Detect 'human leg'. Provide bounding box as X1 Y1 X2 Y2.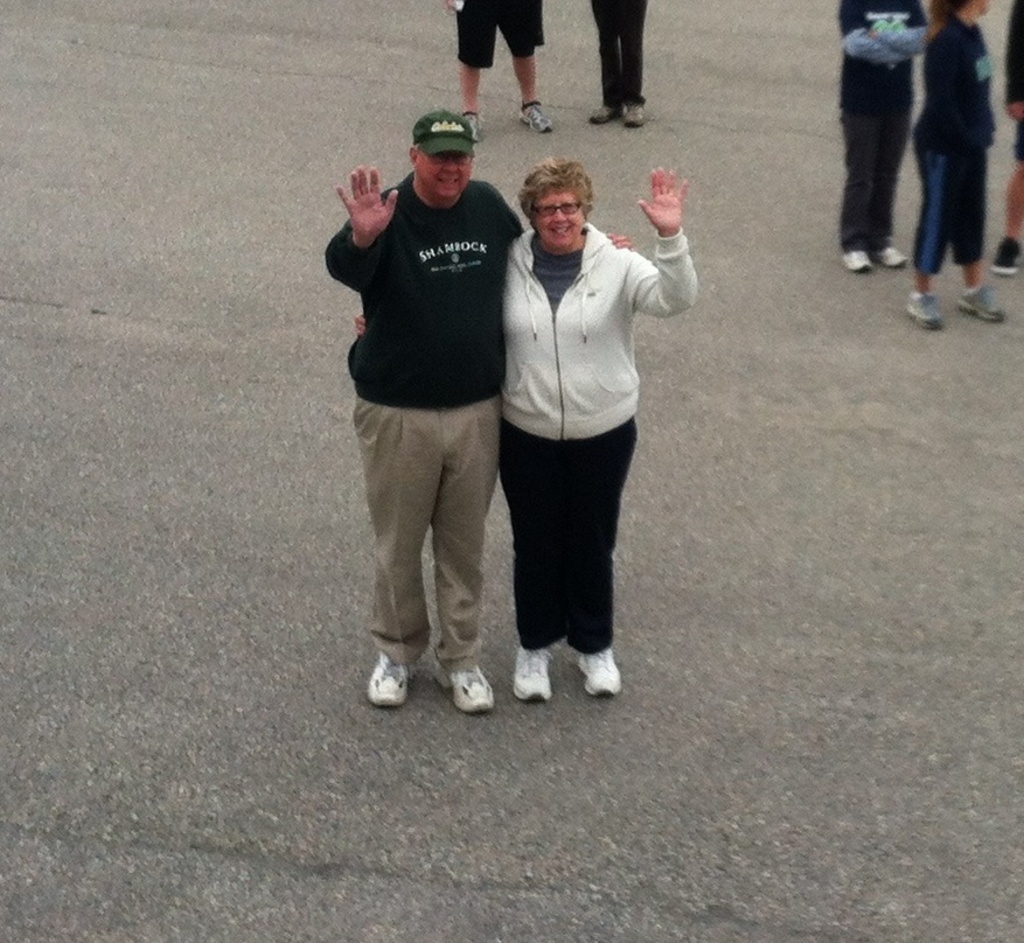
910 152 994 321.
